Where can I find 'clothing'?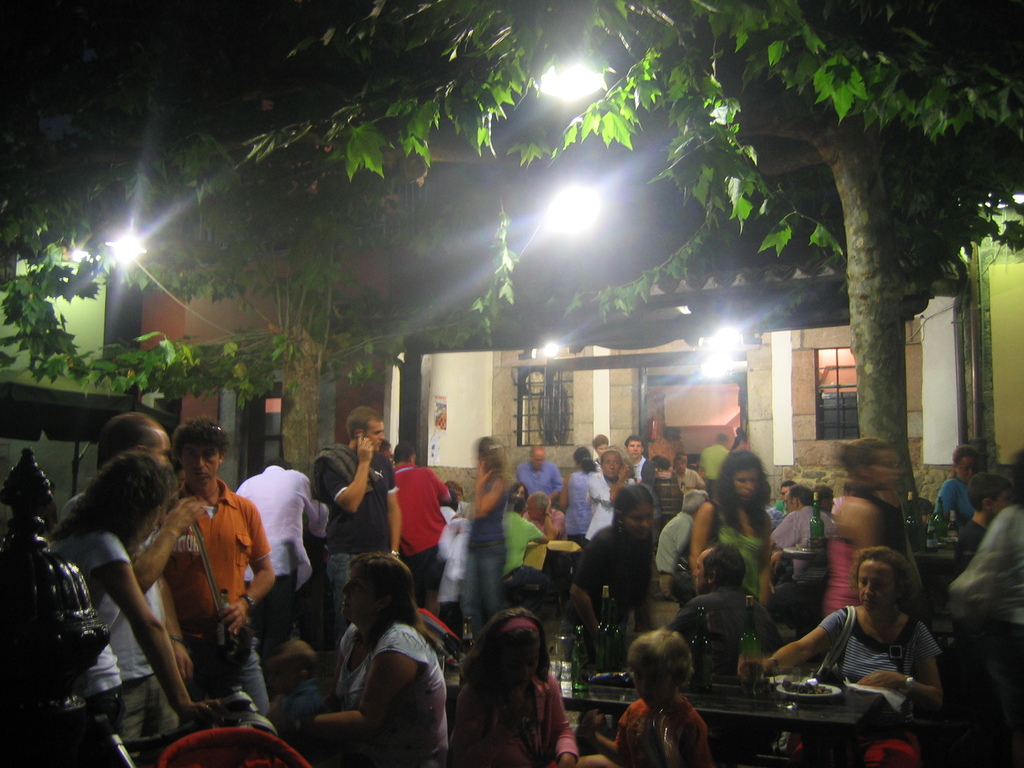
You can find it at [left=680, top=470, right=704, bottom=493].
